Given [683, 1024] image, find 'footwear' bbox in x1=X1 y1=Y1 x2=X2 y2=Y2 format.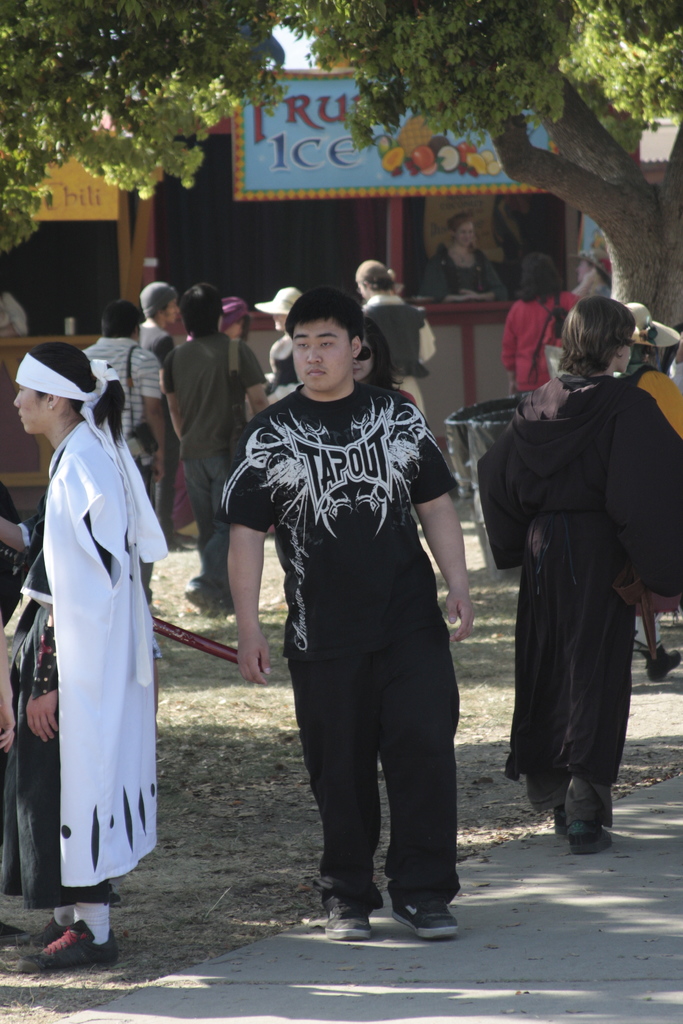
x1=393 y1=884 x2=456 y2=935.
